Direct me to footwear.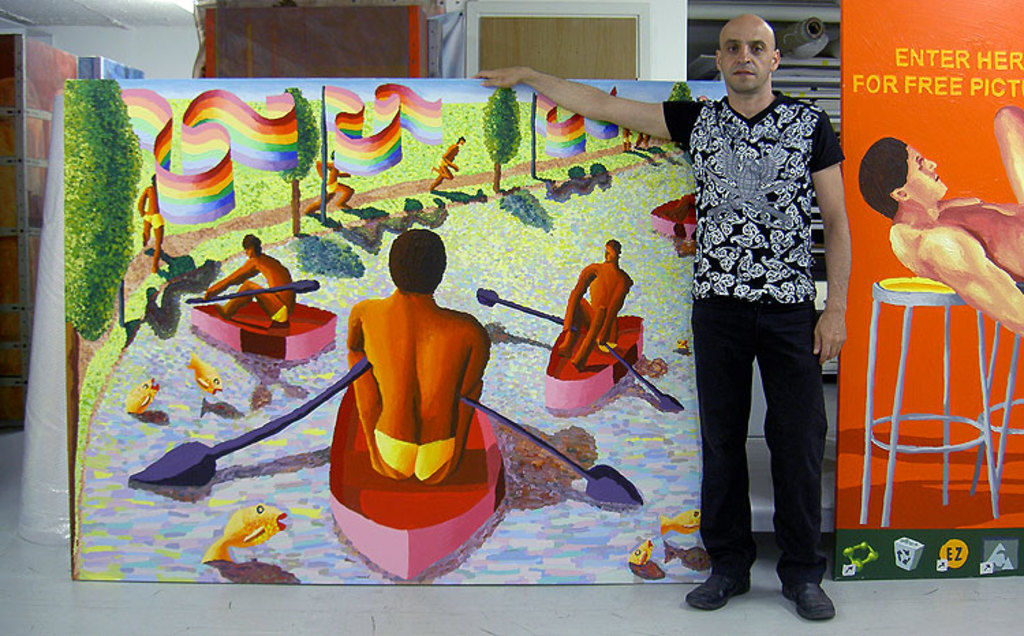
Direction: BBox(696, 558, 770, 617).
